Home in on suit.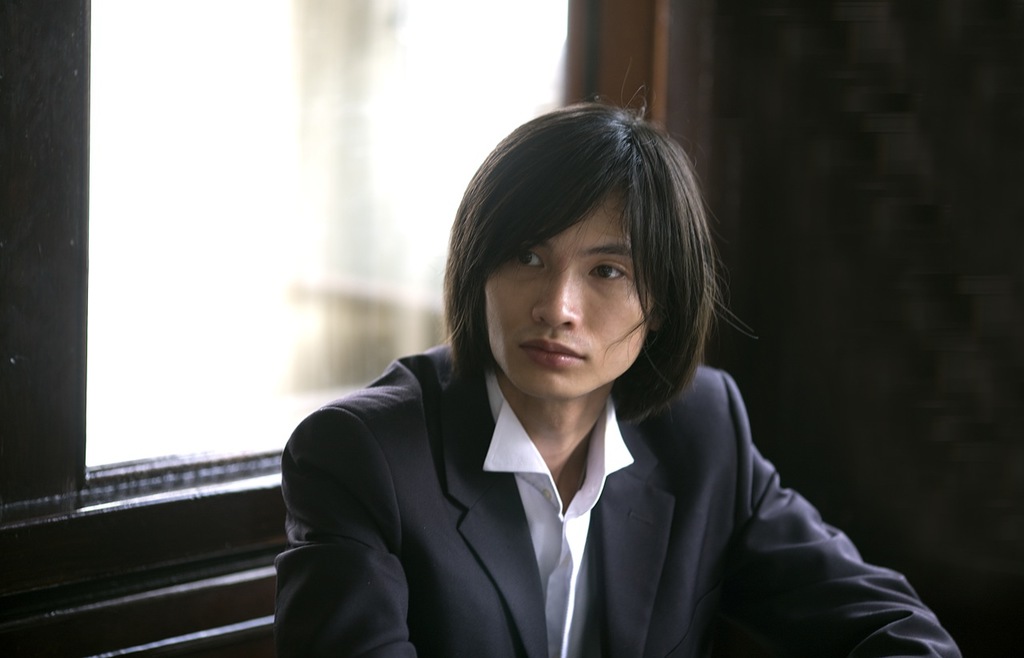
Homed in at 270/339/966/657.
